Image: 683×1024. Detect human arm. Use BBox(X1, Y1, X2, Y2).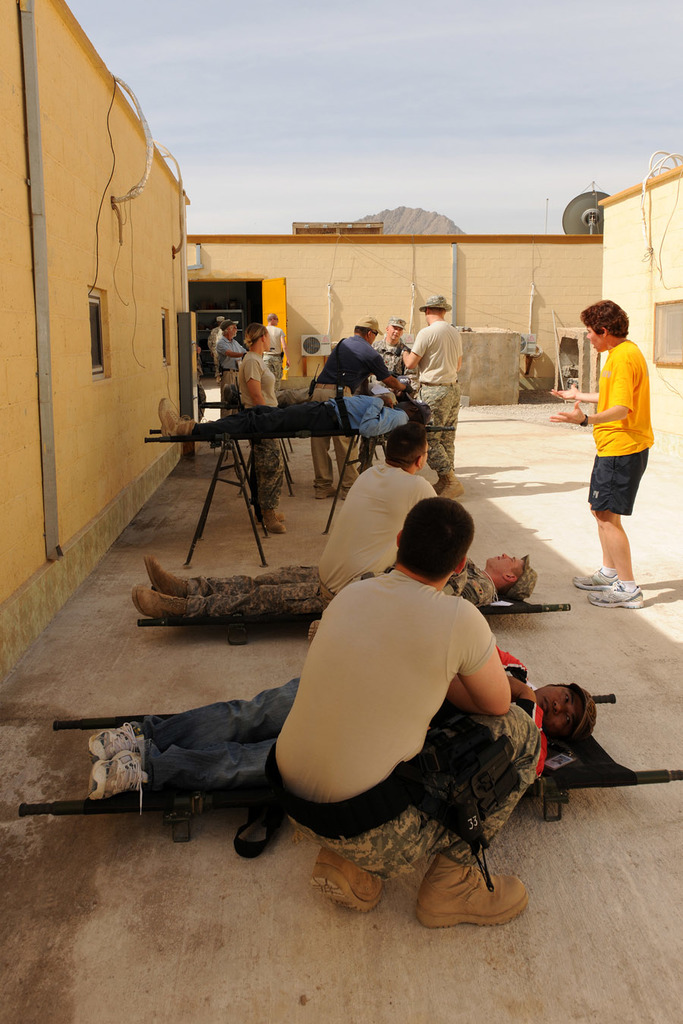
BBox(547, 357, 615, 413).
